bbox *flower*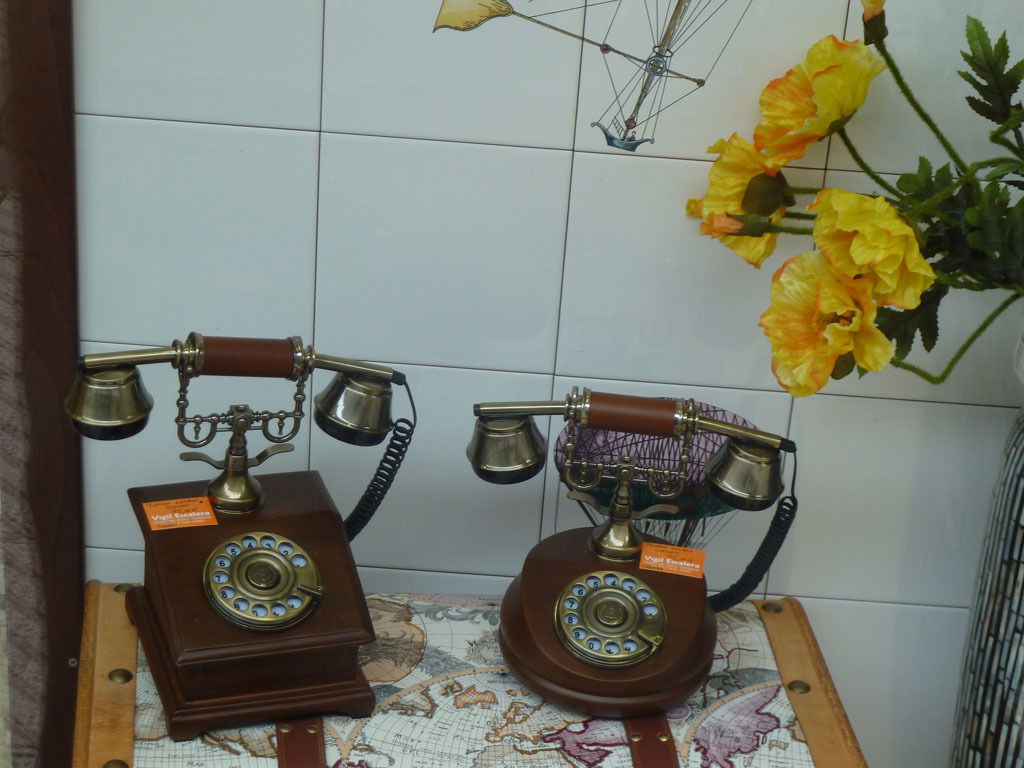
{"left": 692, "top": 134, "right": 787, "bottom": 261}
